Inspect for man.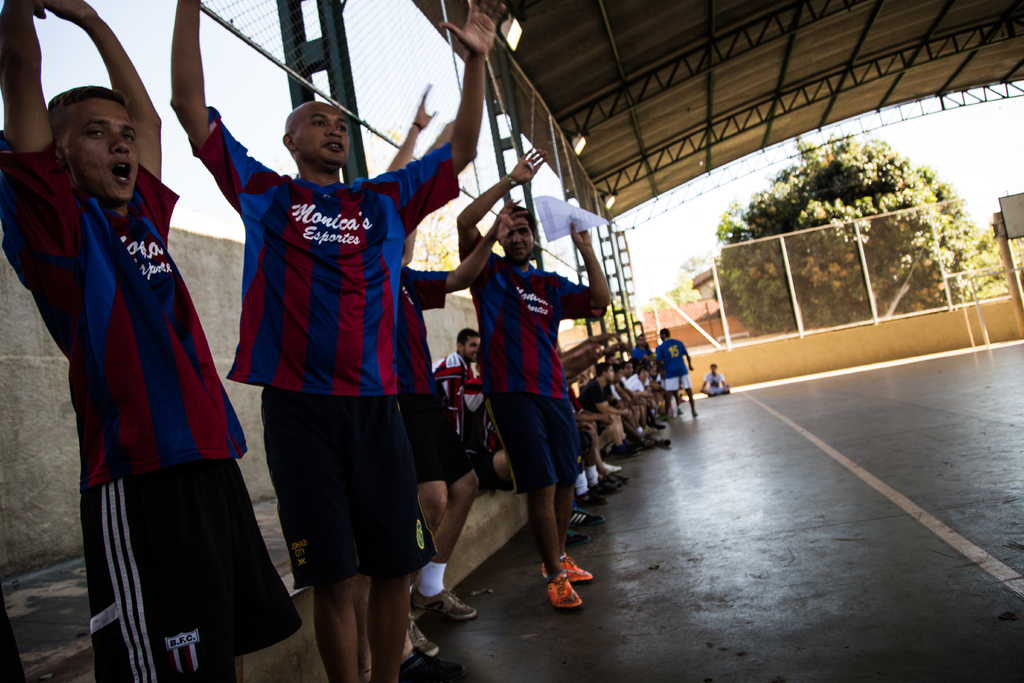
Inspection: BBox(699, 359, 733, 397).
